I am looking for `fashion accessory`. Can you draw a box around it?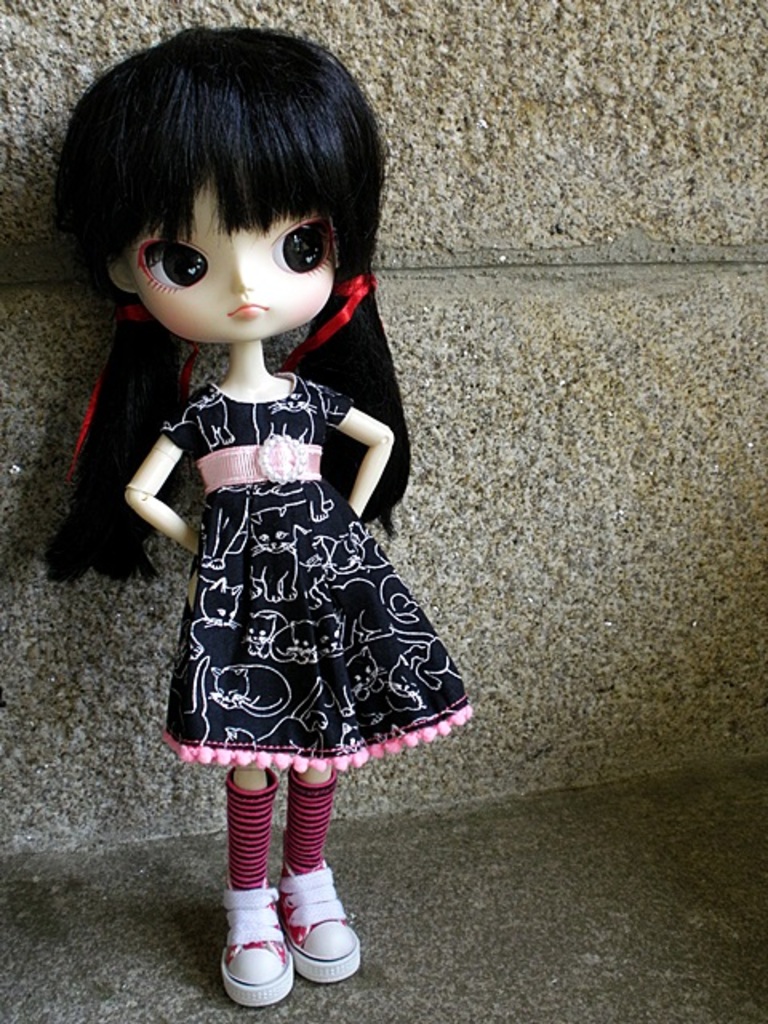
Sure, the bounding box is 270/270/378/378.
